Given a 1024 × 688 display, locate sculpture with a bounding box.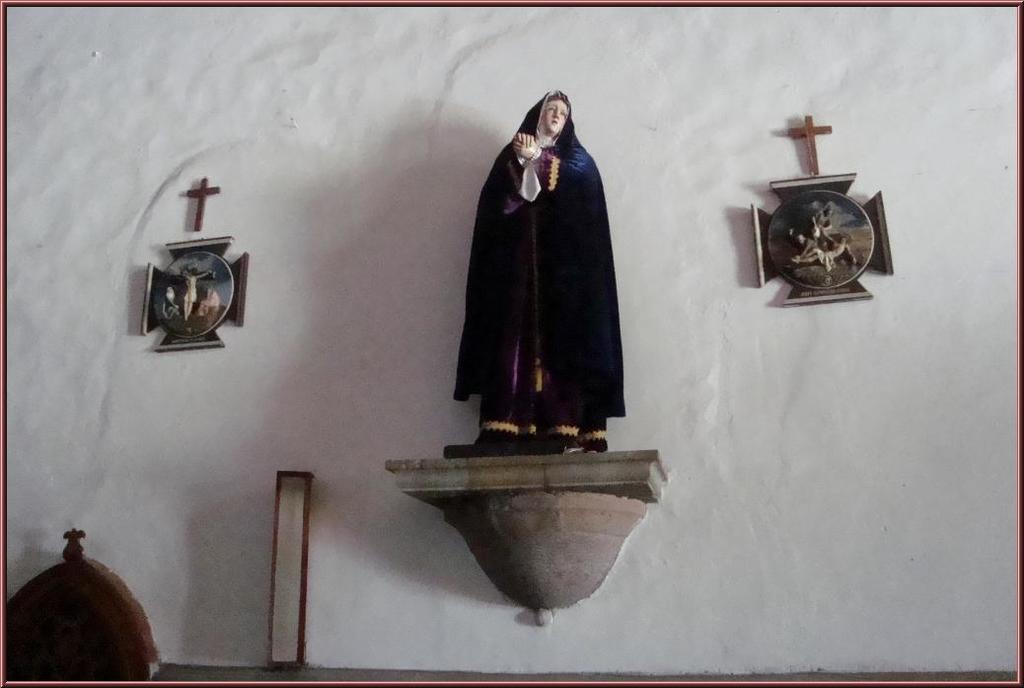
Located: (left=791, top=216, right=860, bottom=268).
